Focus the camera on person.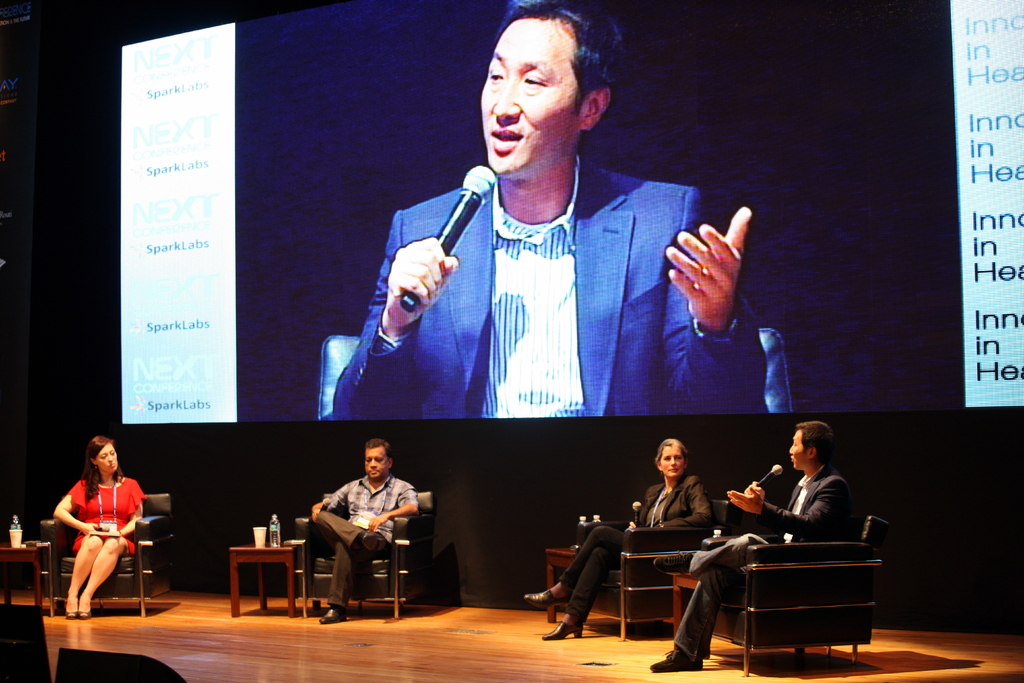
Focus region: (522,432,714,644).
